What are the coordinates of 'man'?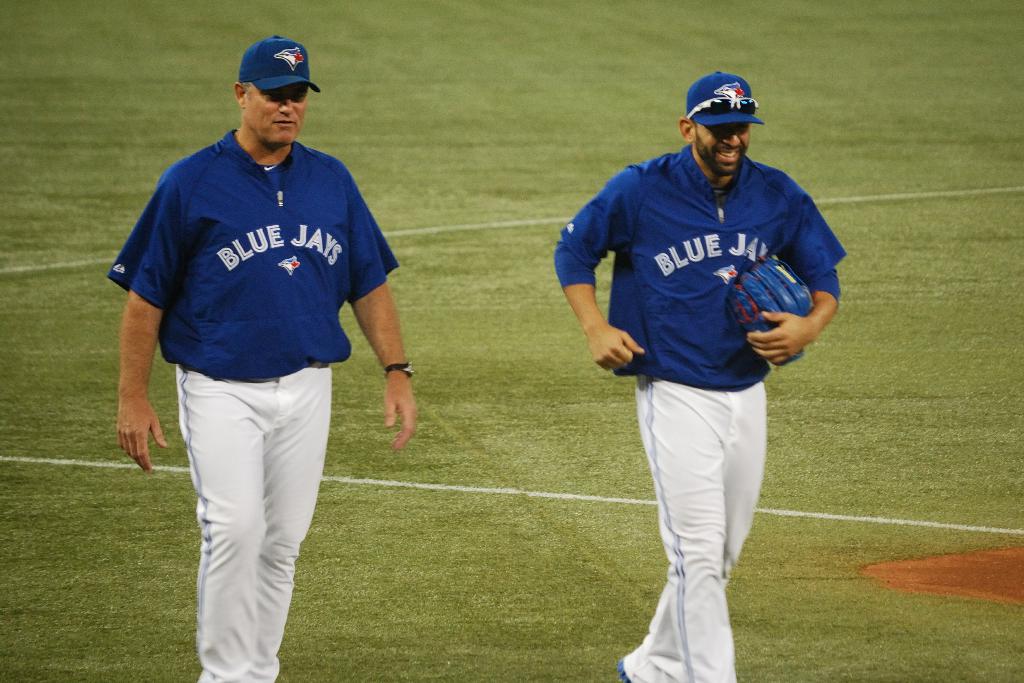
x1=109, y1=23, x2=422, y2=663.
